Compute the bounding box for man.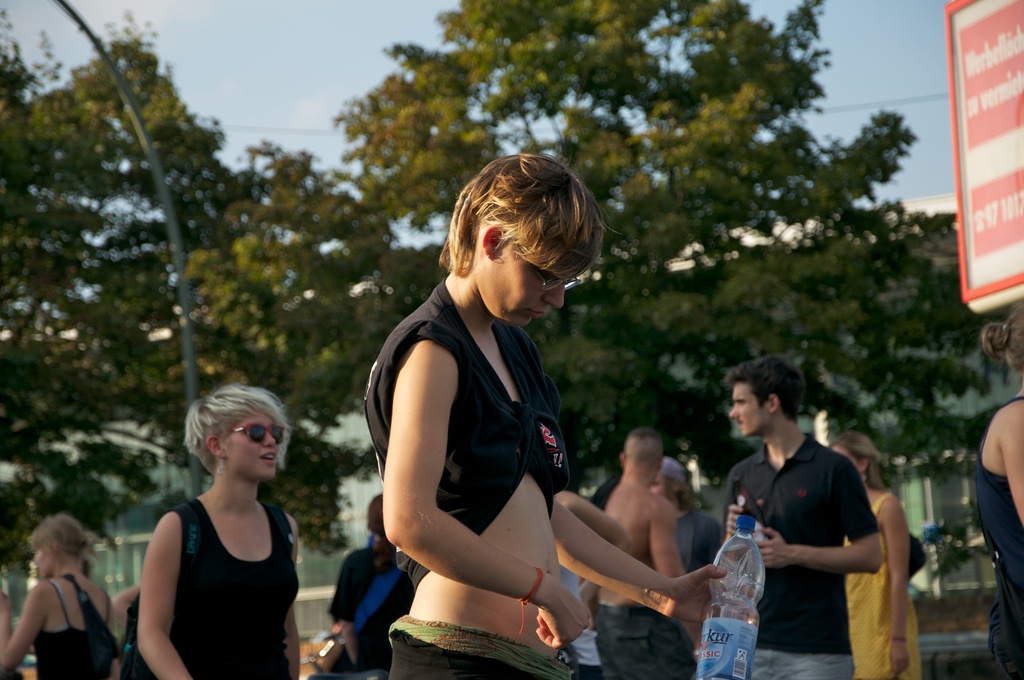
[left=727, top=357, right=882, bottom=679].
